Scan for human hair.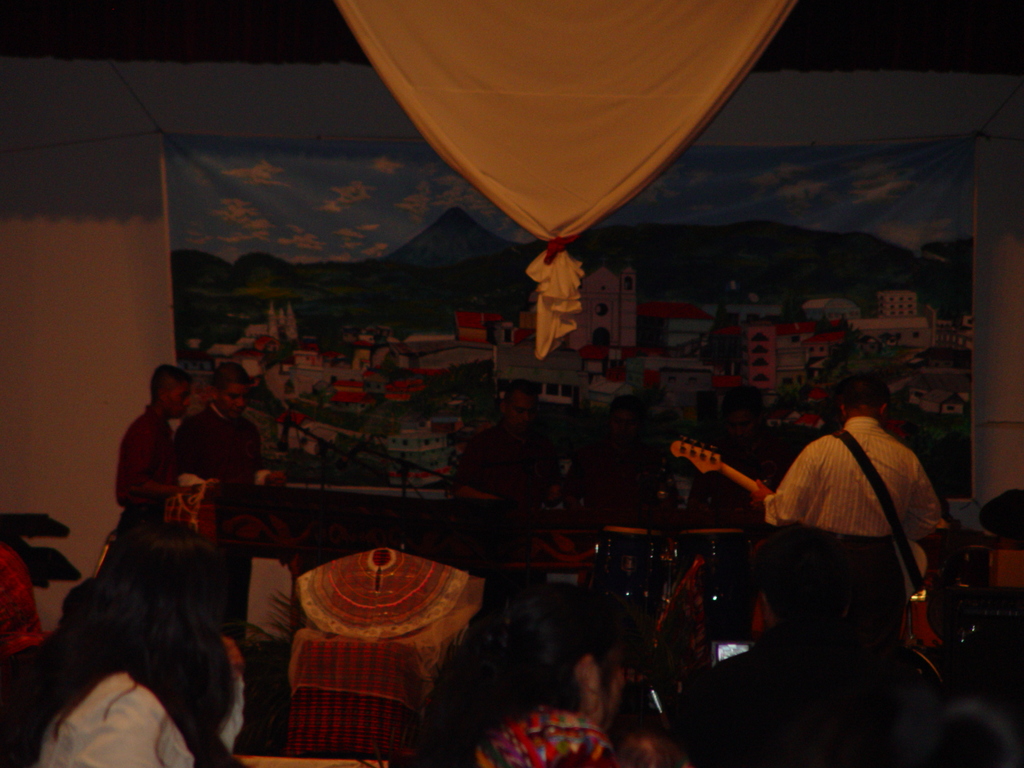
Scan result: <region>153, 365, 194, 404</region>.
